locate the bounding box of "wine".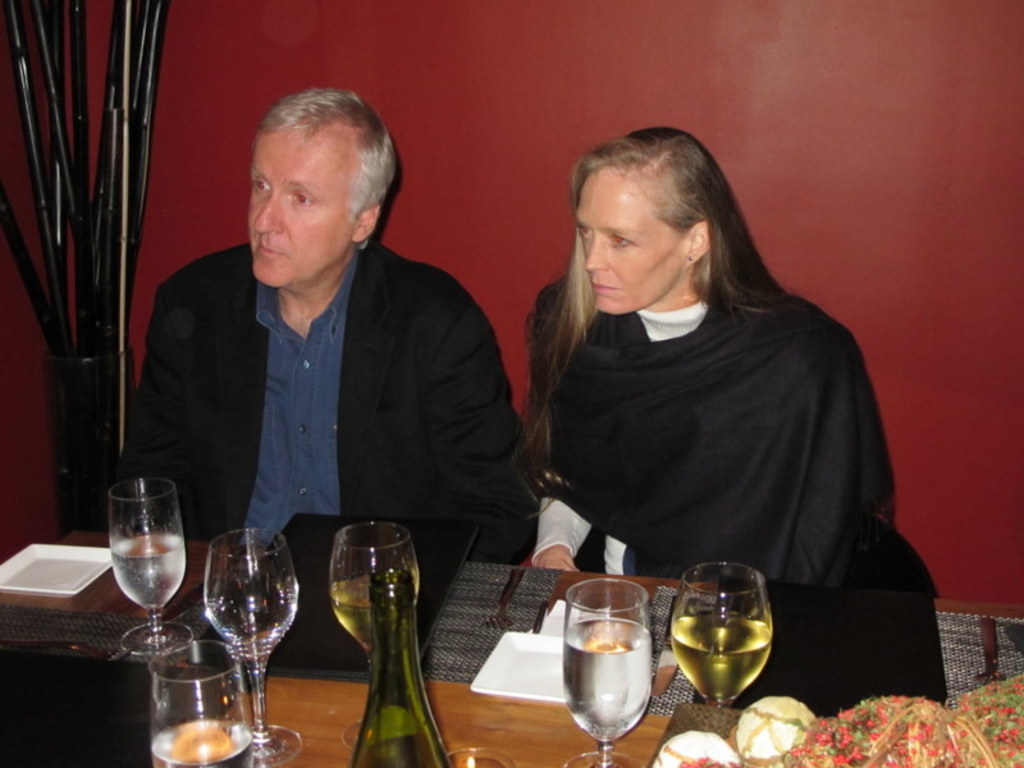
Bounding box: bbox=[111, 532, 184, 612].
